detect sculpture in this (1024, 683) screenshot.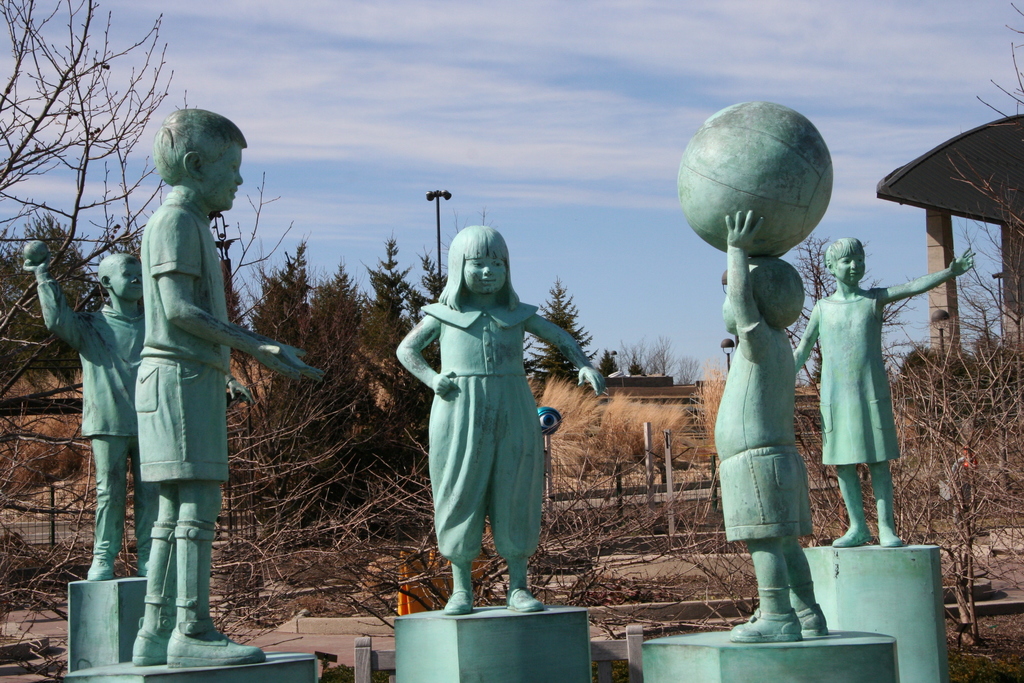
Detection: 13/235/153/674.
